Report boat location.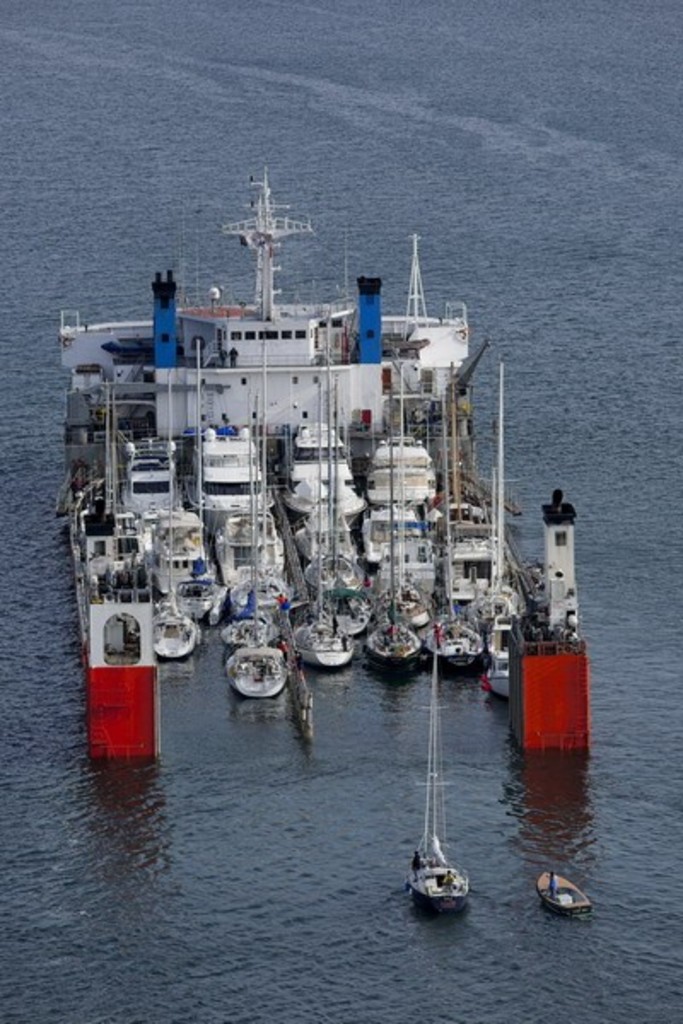
Report: pyautogui.locateOnScreen(213, 492, 301, 601).
